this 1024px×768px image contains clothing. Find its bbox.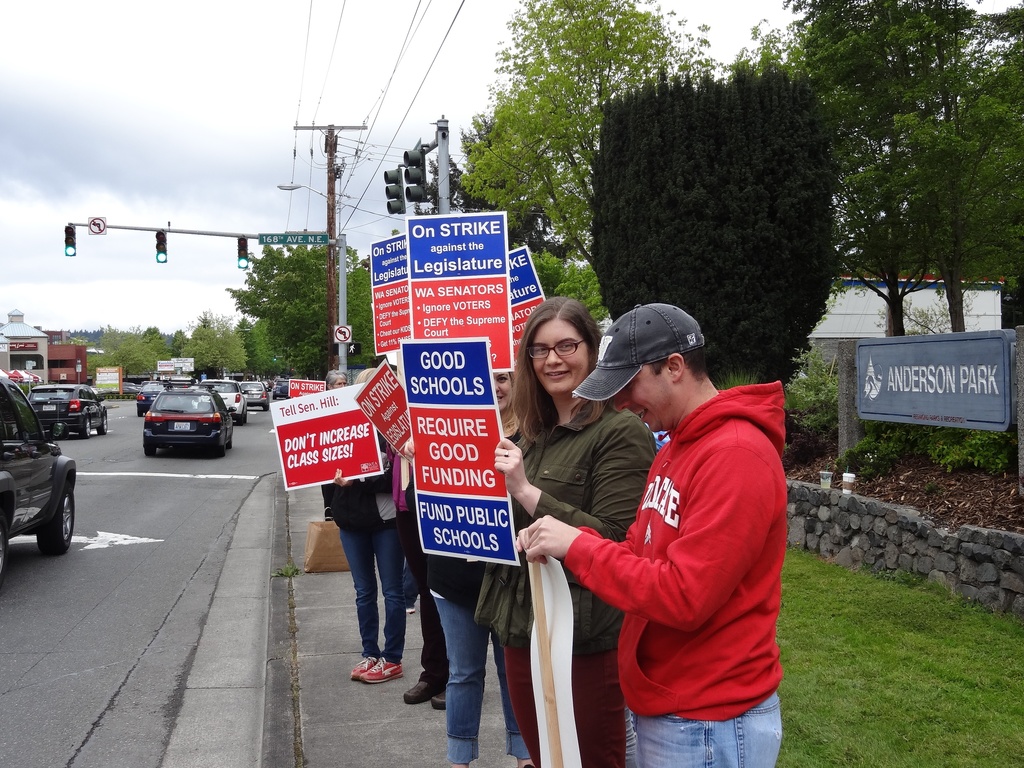
Rect(321, 432, 401, 653).
